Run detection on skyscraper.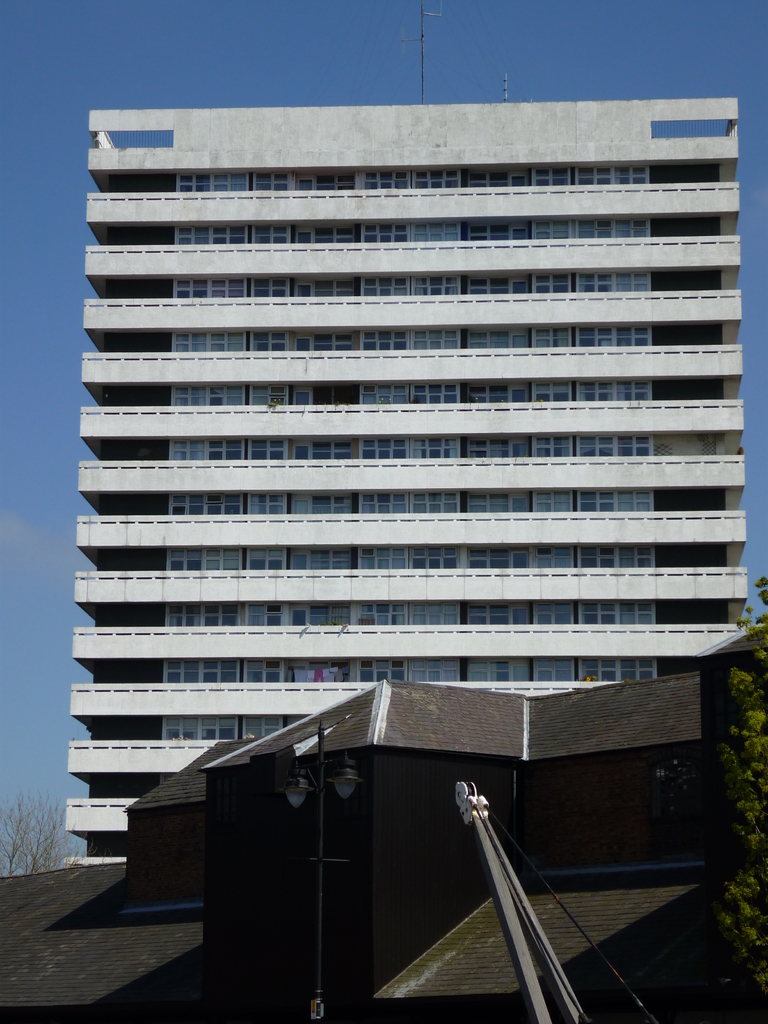
Result: left=40, top=86, right=767, bottom=860.
